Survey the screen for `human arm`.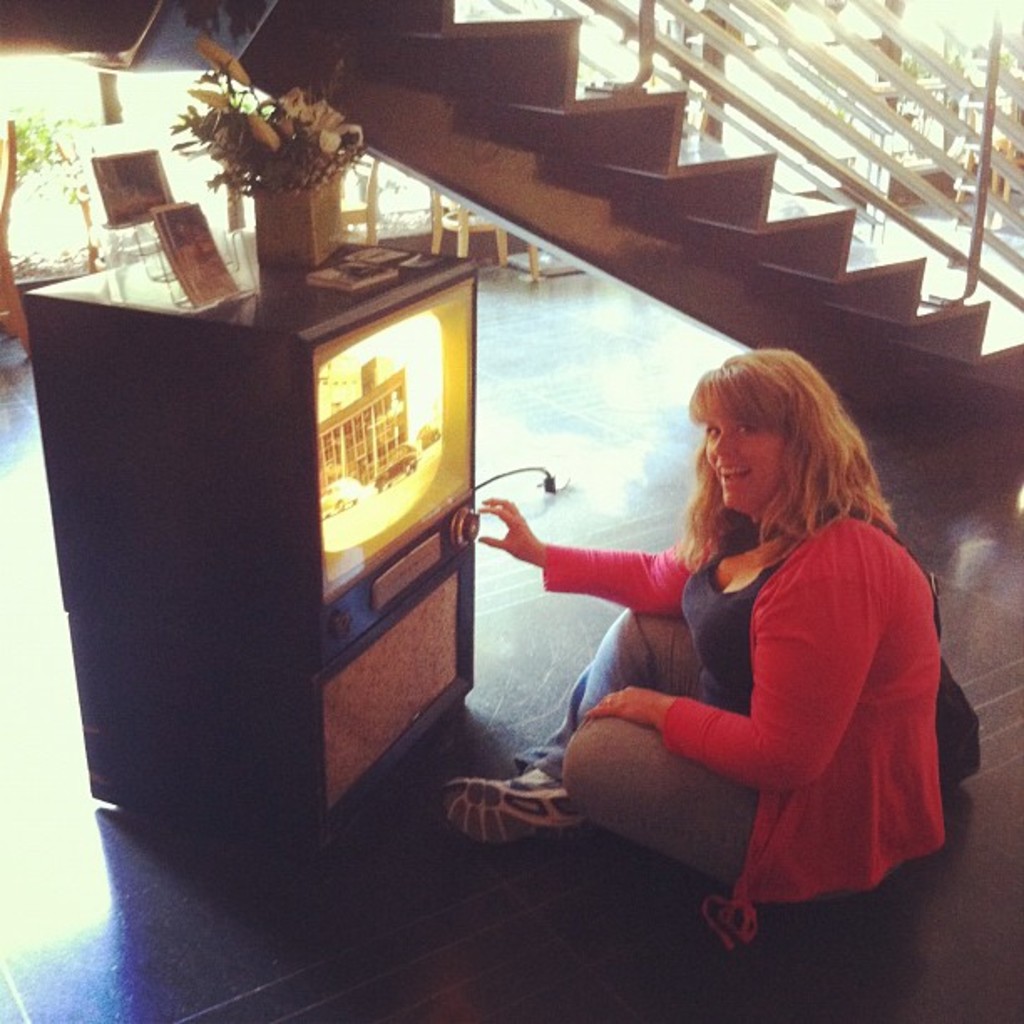
Survey found: 475,497,693,622.
